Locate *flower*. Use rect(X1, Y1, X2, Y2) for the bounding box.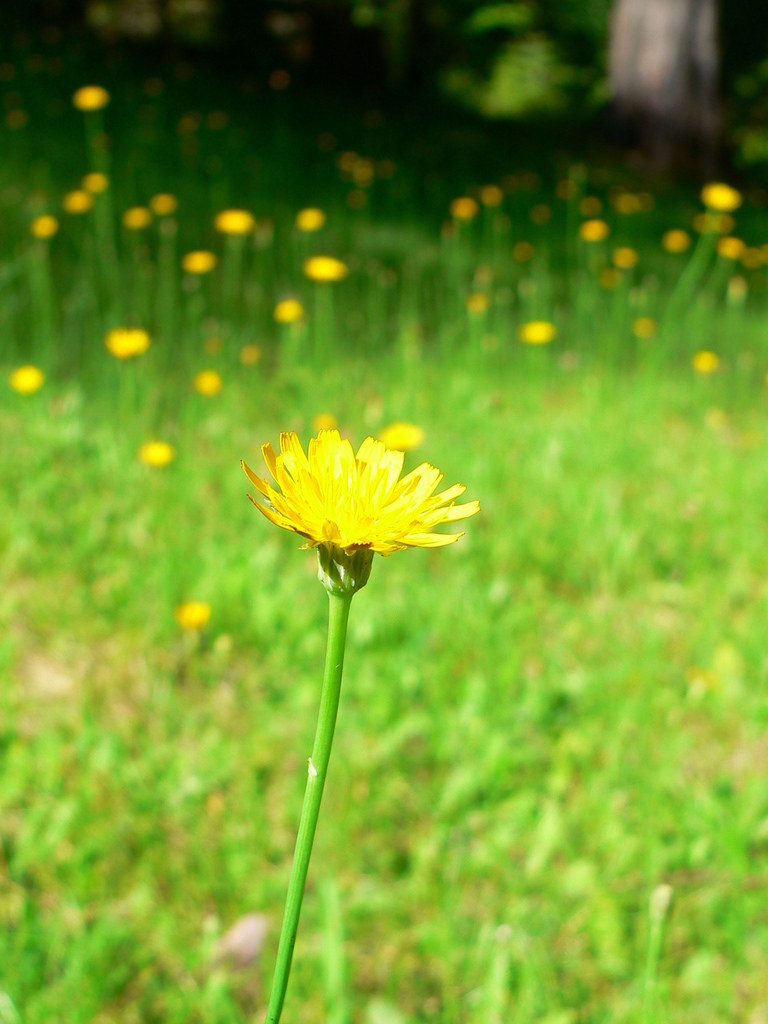
rect(243, 425, 474, 556).
